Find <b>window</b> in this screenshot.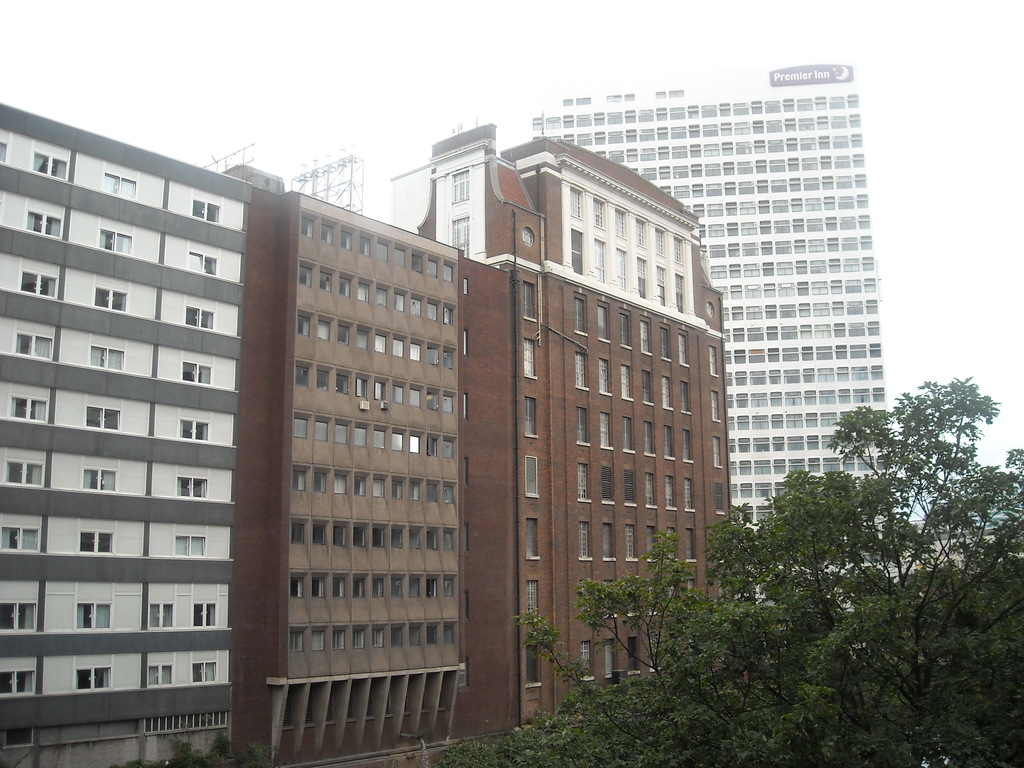
The bounding box for <b>window</b> is 821:390:834:403.
